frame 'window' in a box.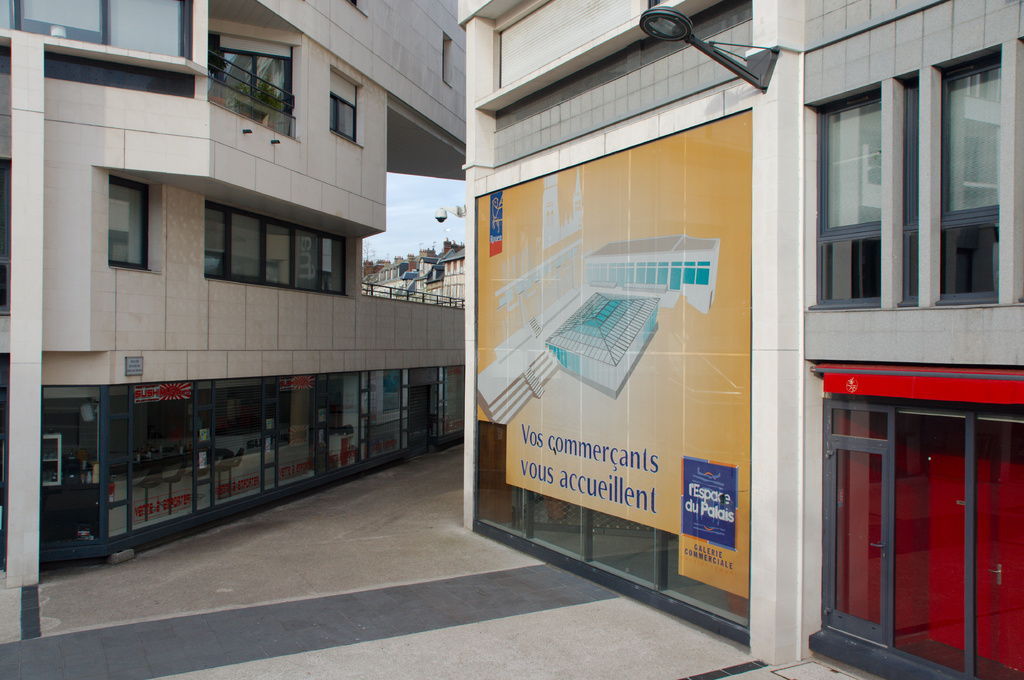
crop(157, 203, 341, 294).
